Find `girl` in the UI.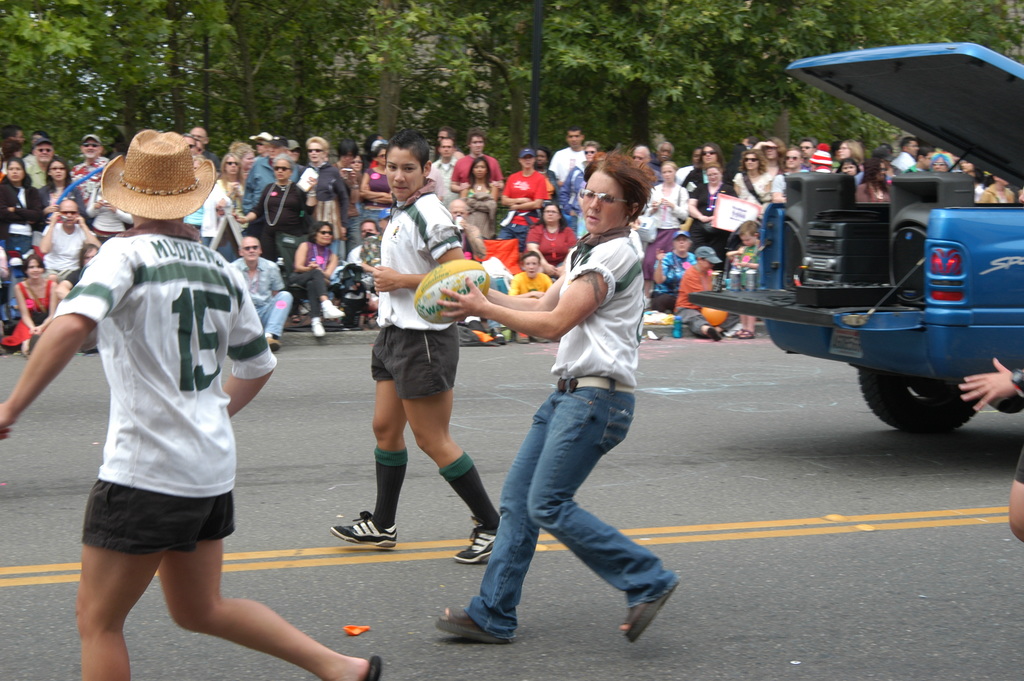
UI element at x1=37 y1=154 x2=81 y2=240.
